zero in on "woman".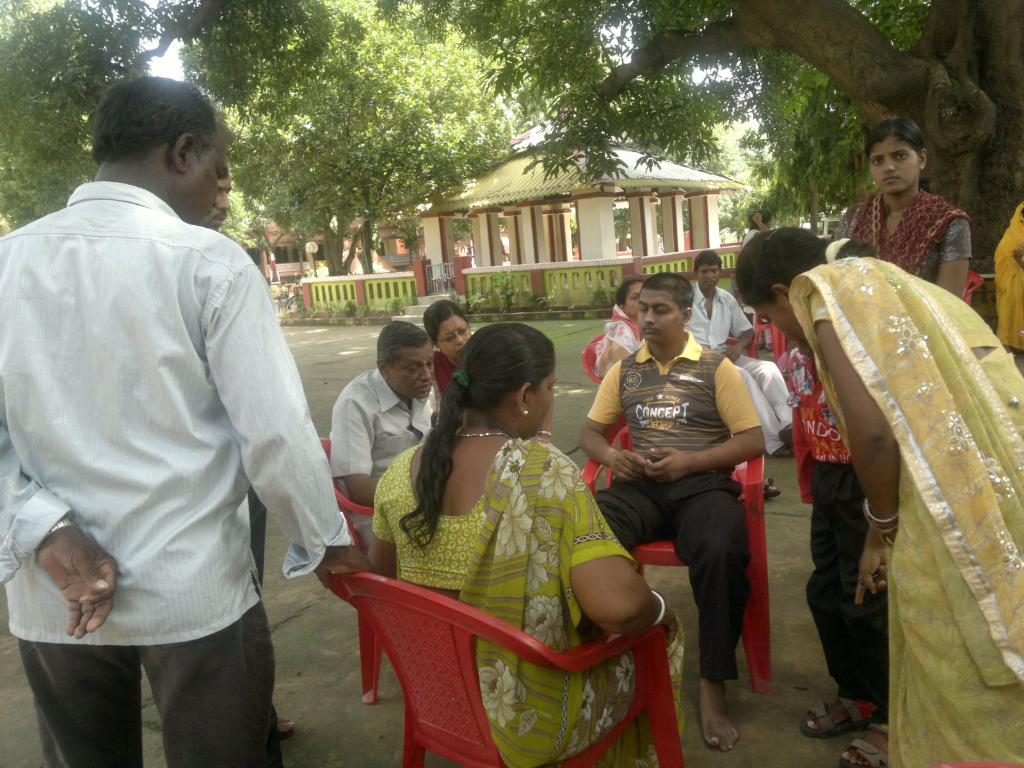
Zeroed in: {"x1": 419, "y1": 300, "x2": 563, "y2": 448}.
